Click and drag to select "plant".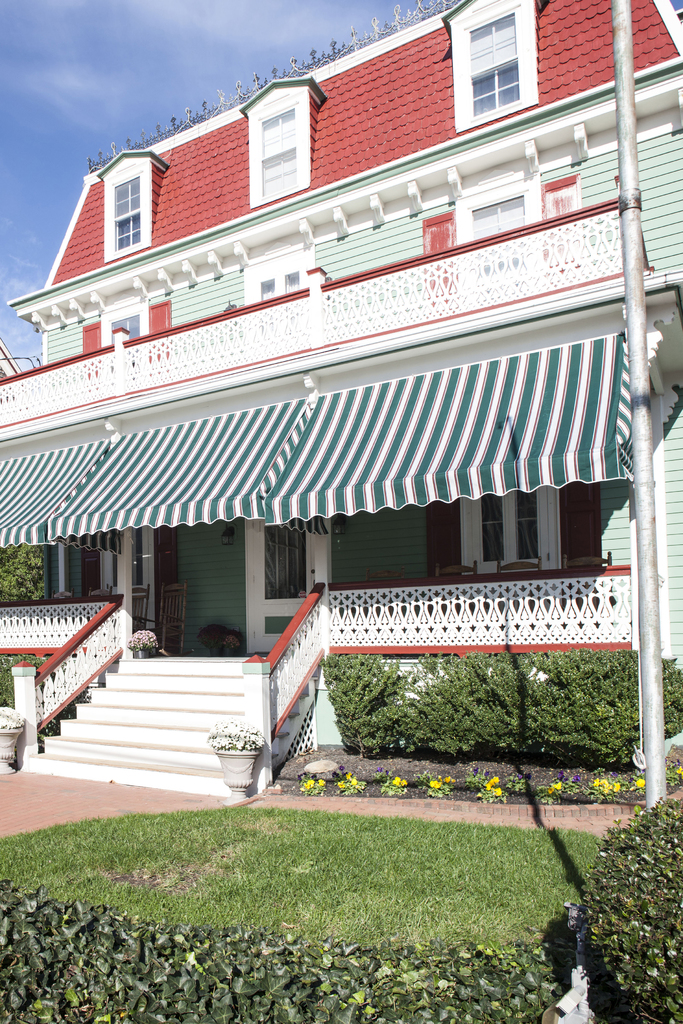
Selection: detection(618, 774, 648, 793).
